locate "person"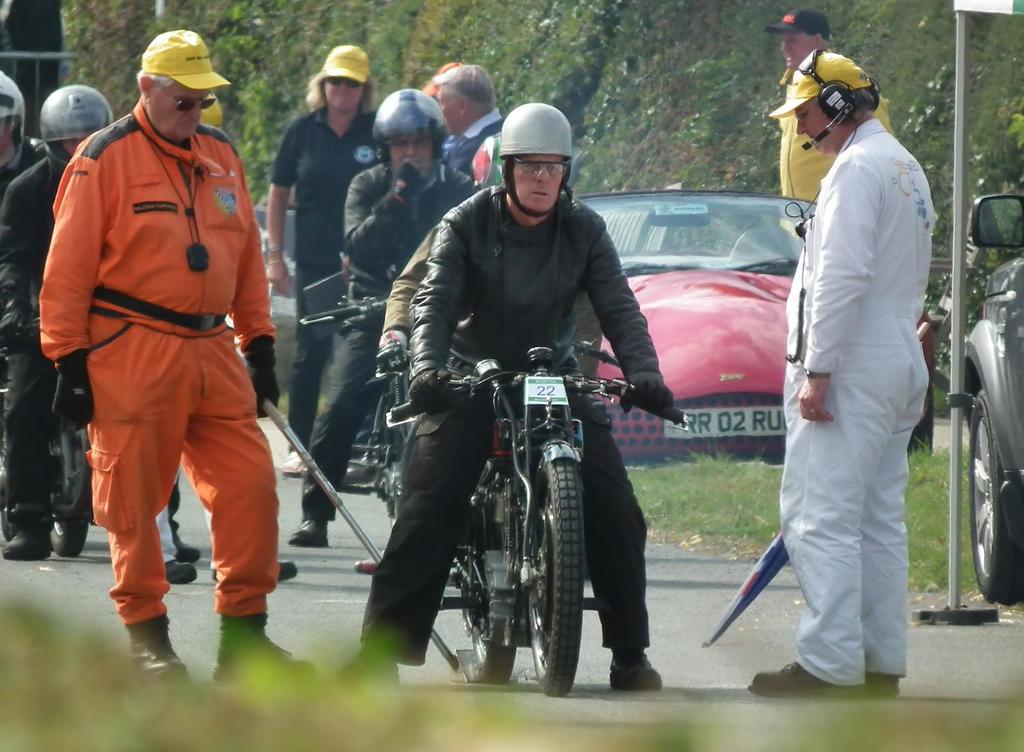
bbox=(436, 61, 502, 189)
